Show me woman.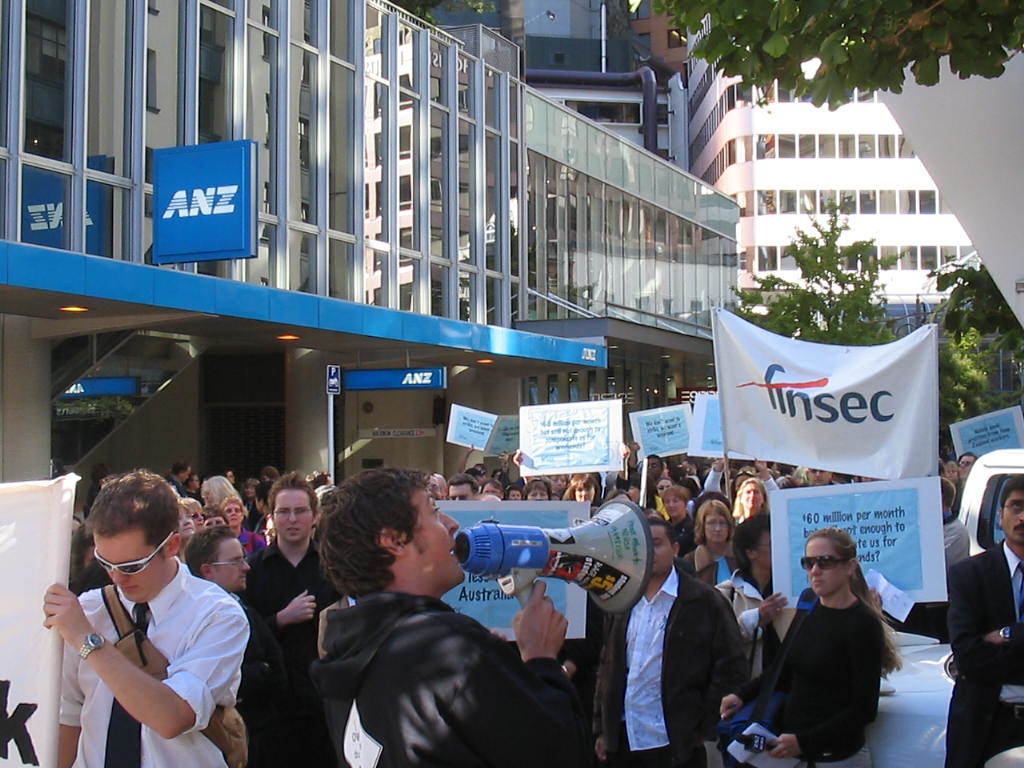
woman is here: 730 476 776 551.
